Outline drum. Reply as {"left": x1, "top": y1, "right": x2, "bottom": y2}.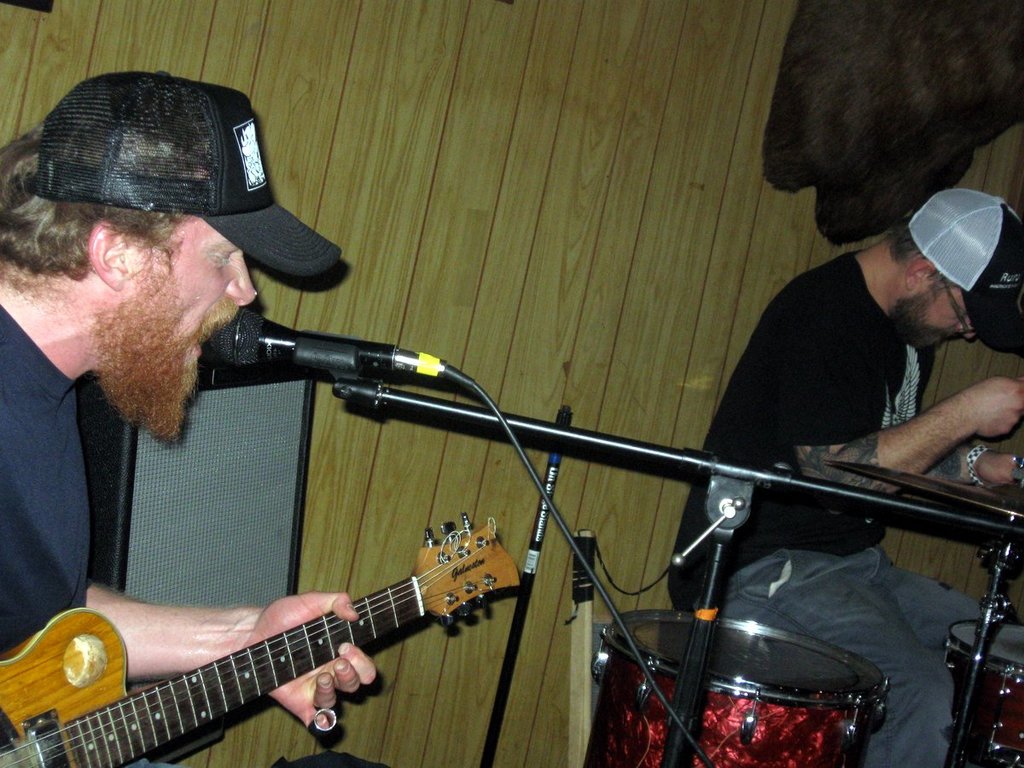
{"left": 579, "top": 614, "right": 893, "bottom": 767}.
